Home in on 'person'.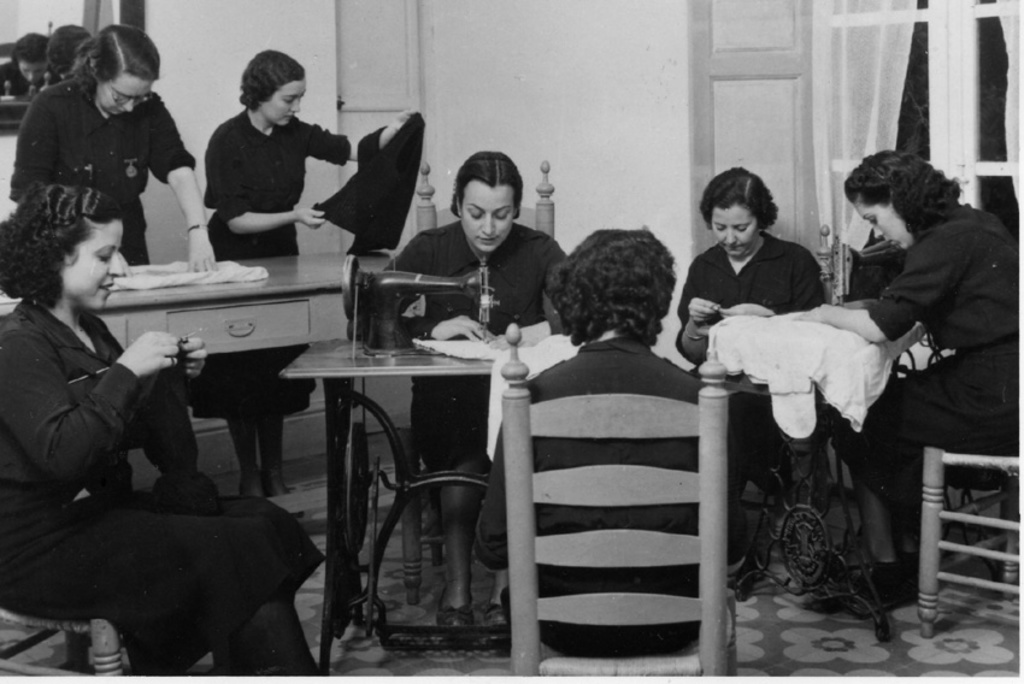
Homed in at locate(853, 130, 1018, 518).
